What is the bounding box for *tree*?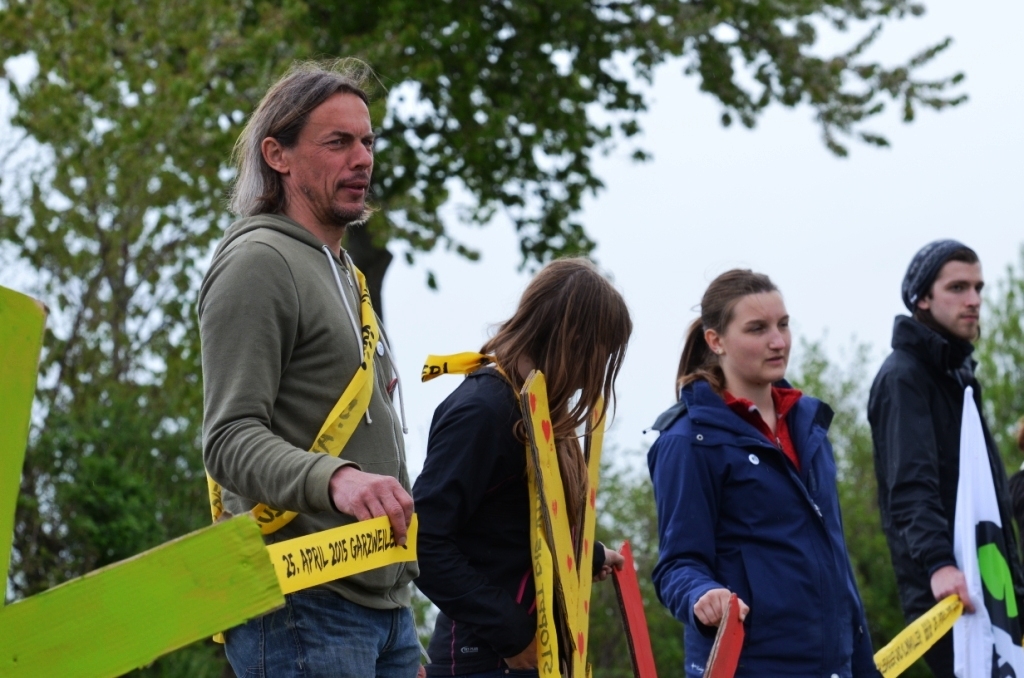
(x1=0, y1=0, x2=973, y2=677).
